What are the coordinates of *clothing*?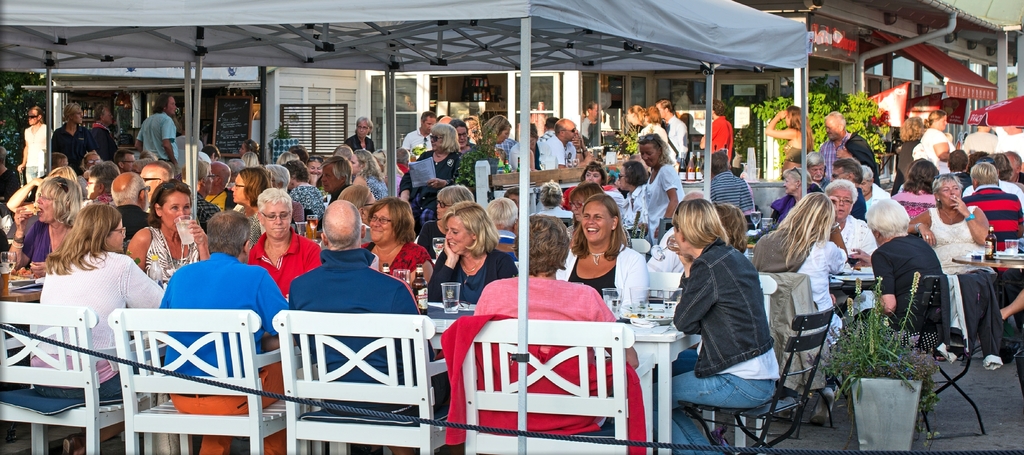
l=468, t=268, r=623, b=451.
